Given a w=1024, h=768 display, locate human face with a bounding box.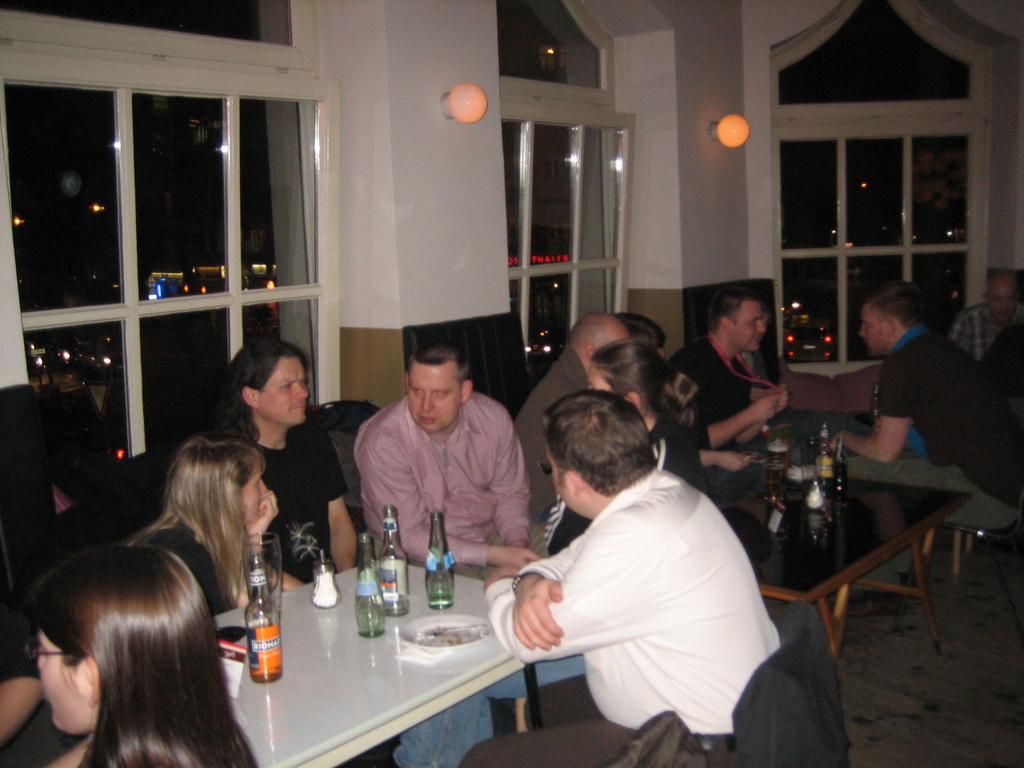
Located: 242,463,268,521.
